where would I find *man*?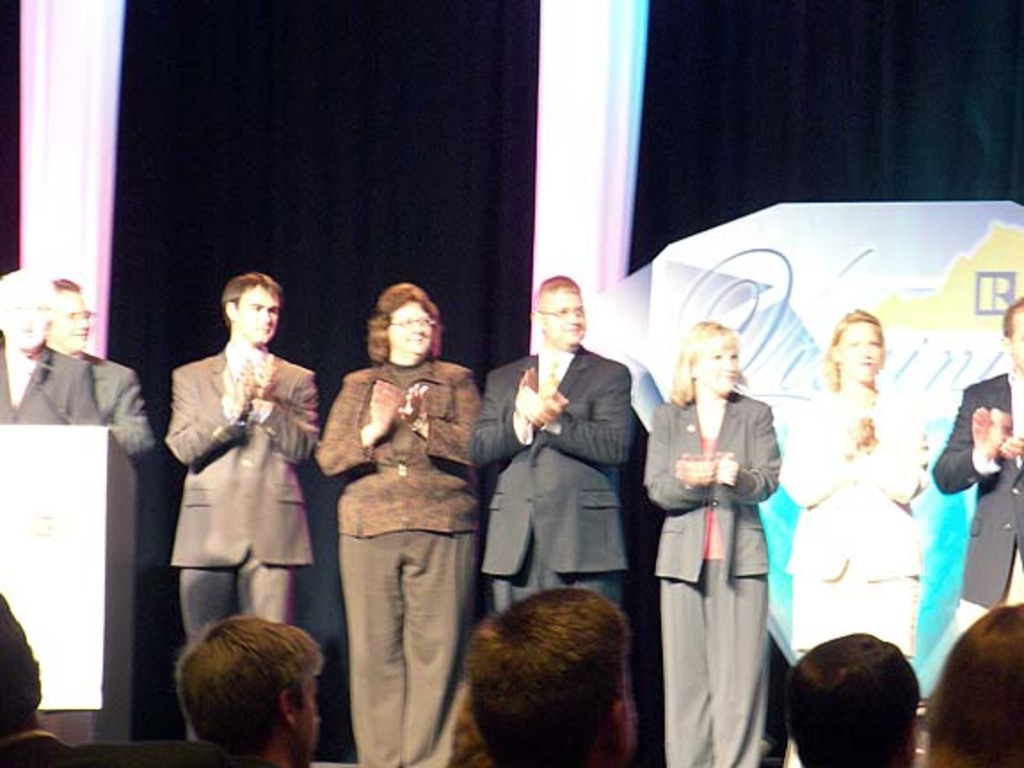
At [left=151, top=268, right=338, bottom=683].
